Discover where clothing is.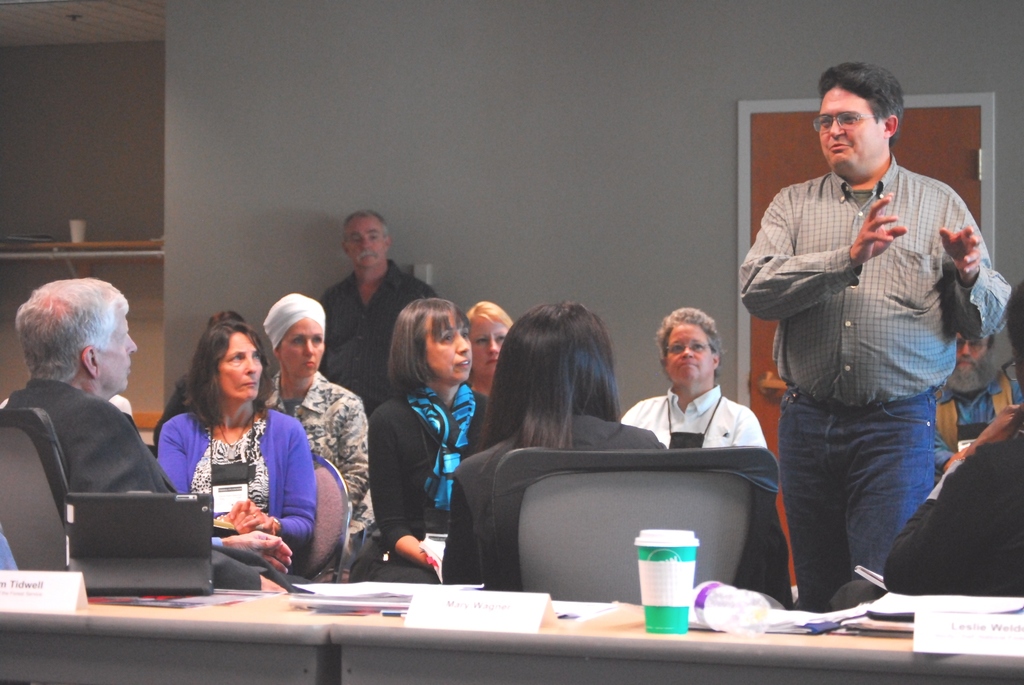
Discovered at [left=320, top=265, right=436, bottom=404].
